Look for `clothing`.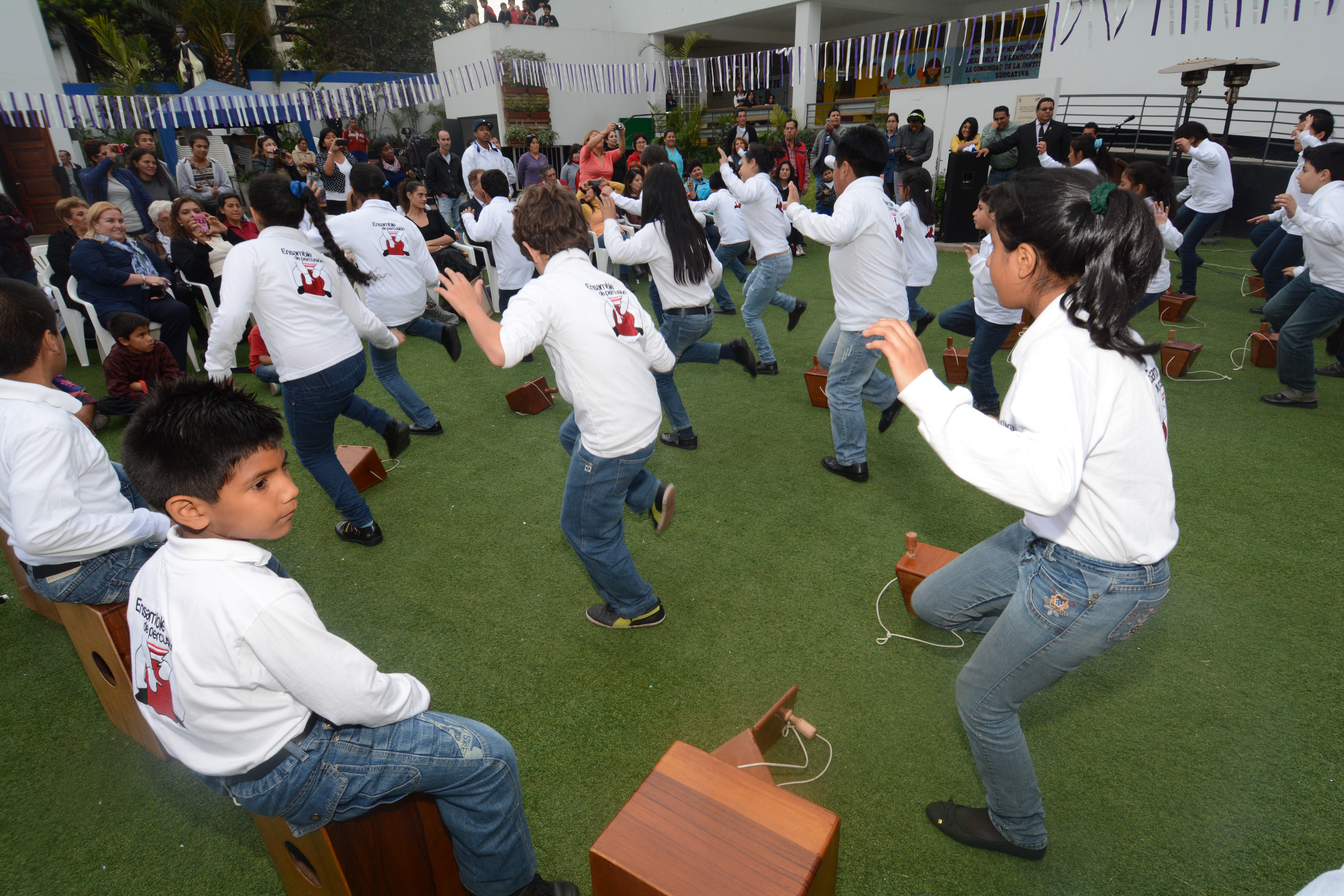
Found: [x1=163, y1=38, x2=177, y2=81].
